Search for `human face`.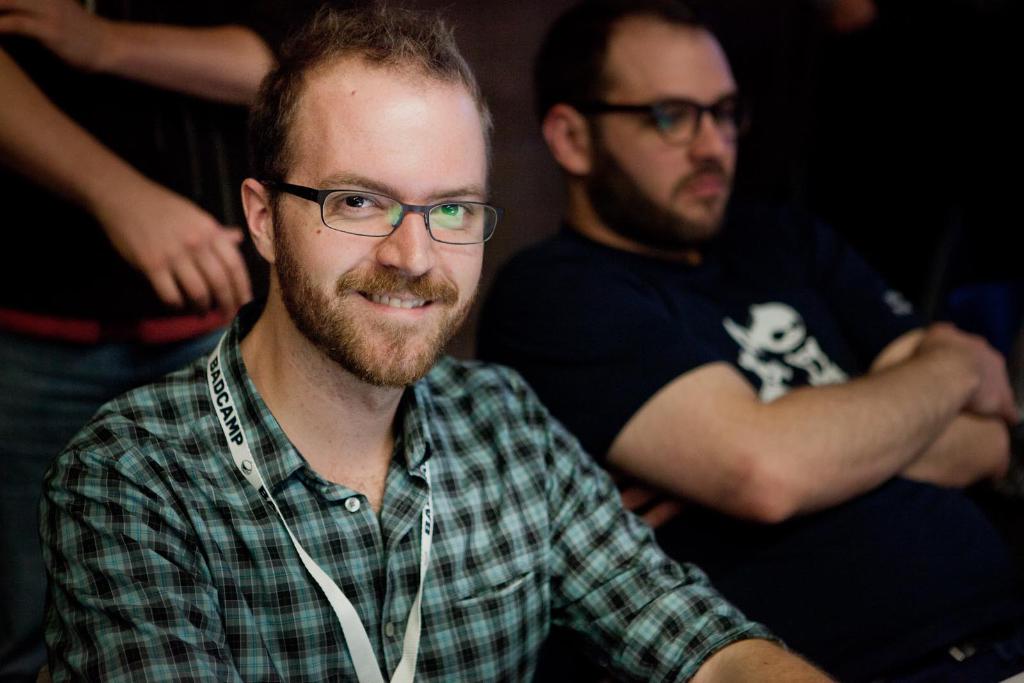
Found at [270,70,487,382].
